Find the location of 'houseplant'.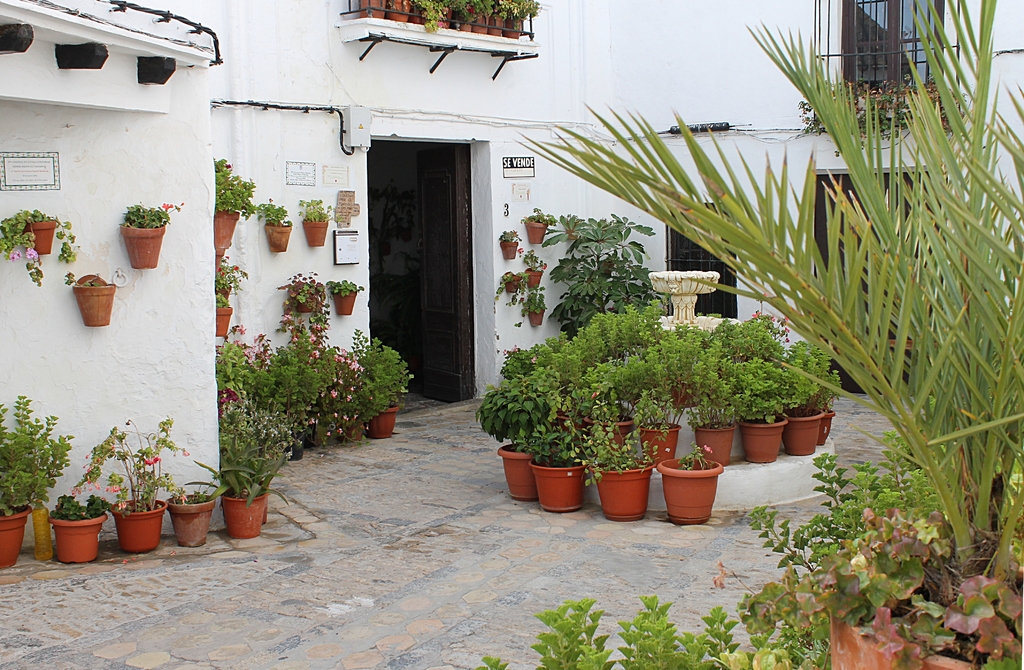
Location: [left=387, top=0, right=412, bottom=24].
